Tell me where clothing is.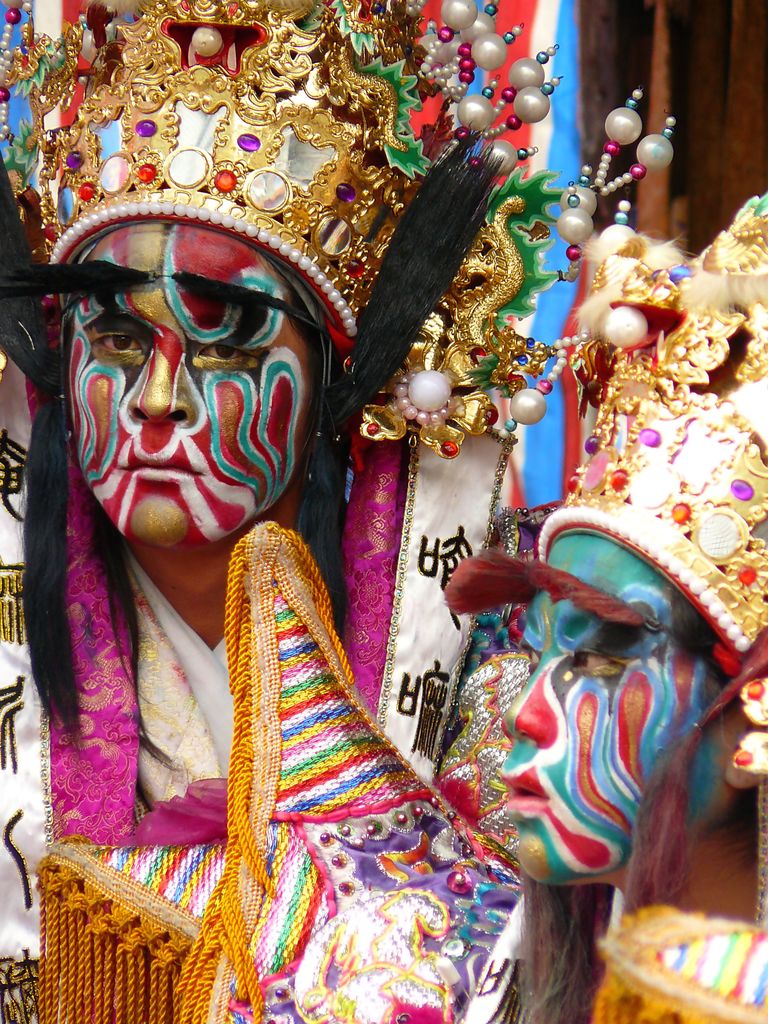
clothing is at bbox=(488, 650, 767, 1023).
